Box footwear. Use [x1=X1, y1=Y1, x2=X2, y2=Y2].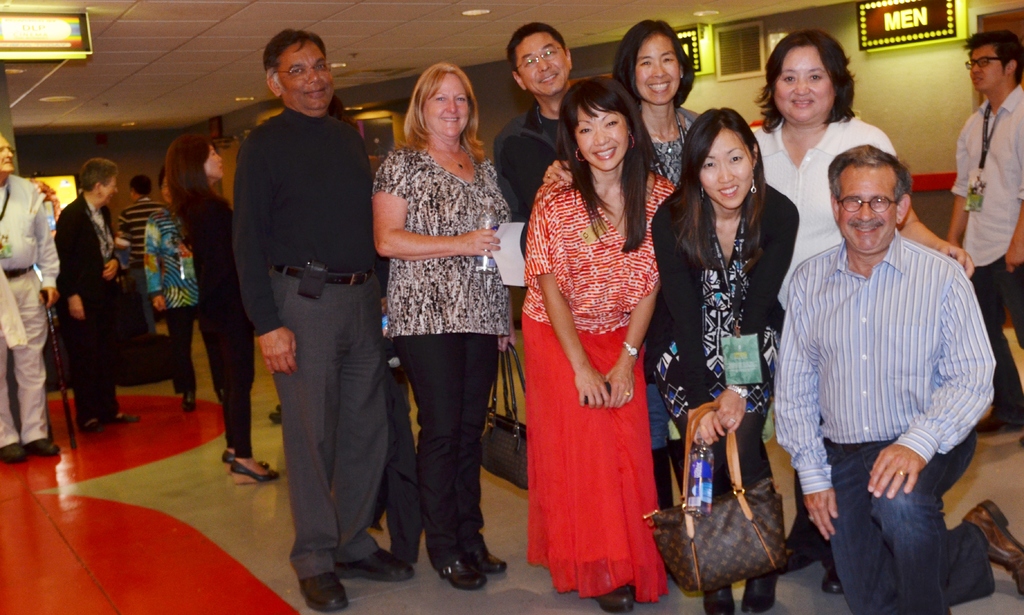
[x1=468, y1=538, x2=505, y2=575].
